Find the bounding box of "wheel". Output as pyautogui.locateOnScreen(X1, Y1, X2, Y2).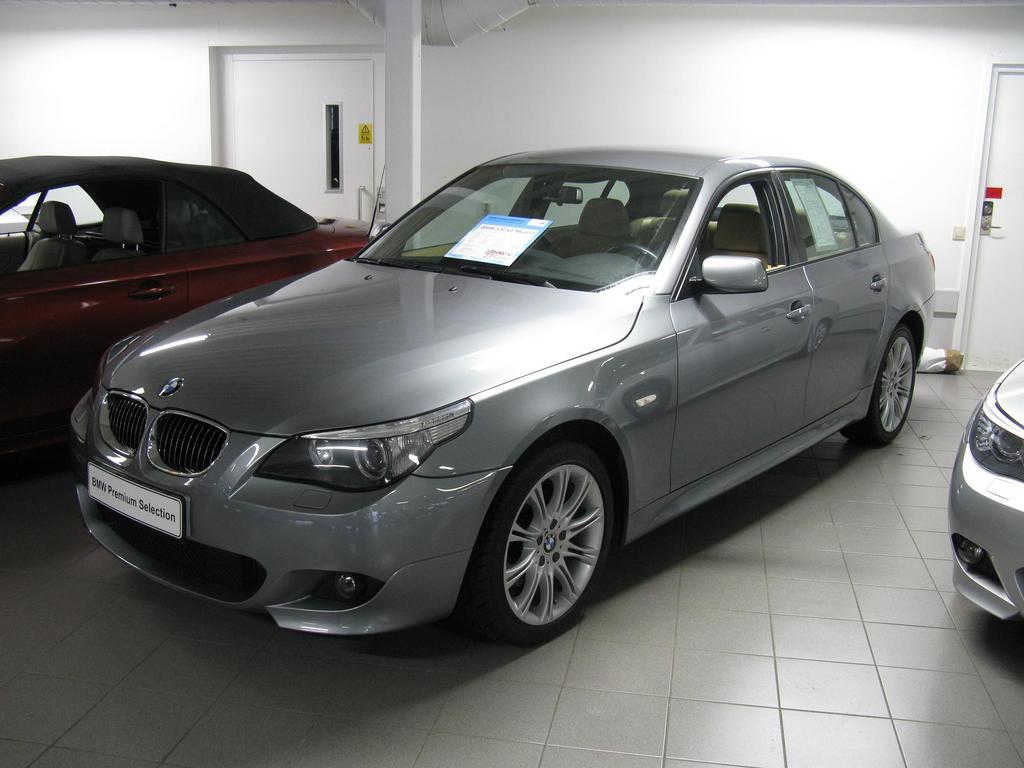
pyautogui.locateOnScreen(607, 245, 657, 265).
